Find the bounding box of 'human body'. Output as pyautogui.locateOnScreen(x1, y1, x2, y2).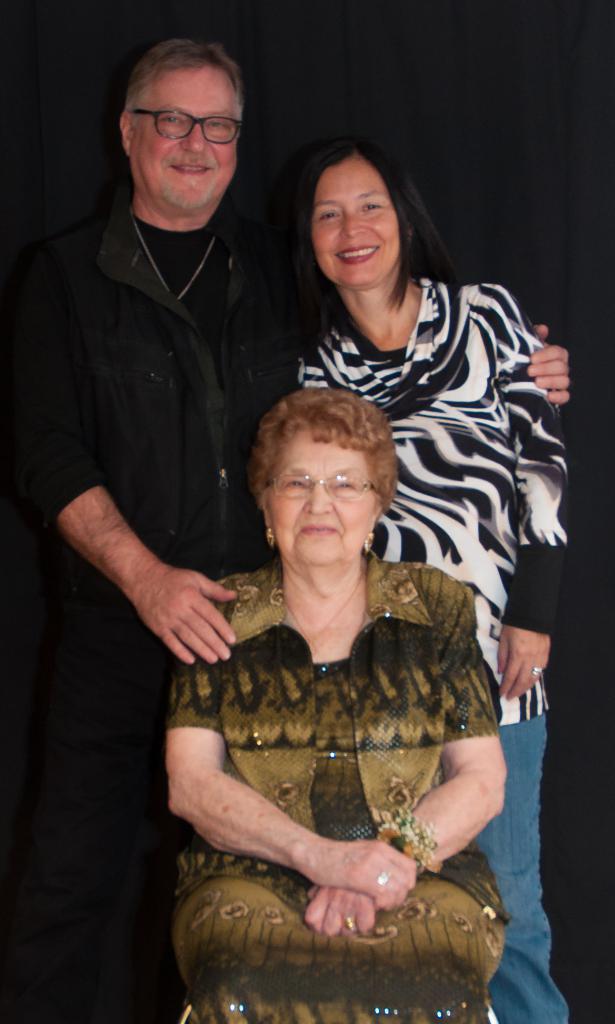
pyautogui.locateOnScreen(279, 286, 577, 1023).
